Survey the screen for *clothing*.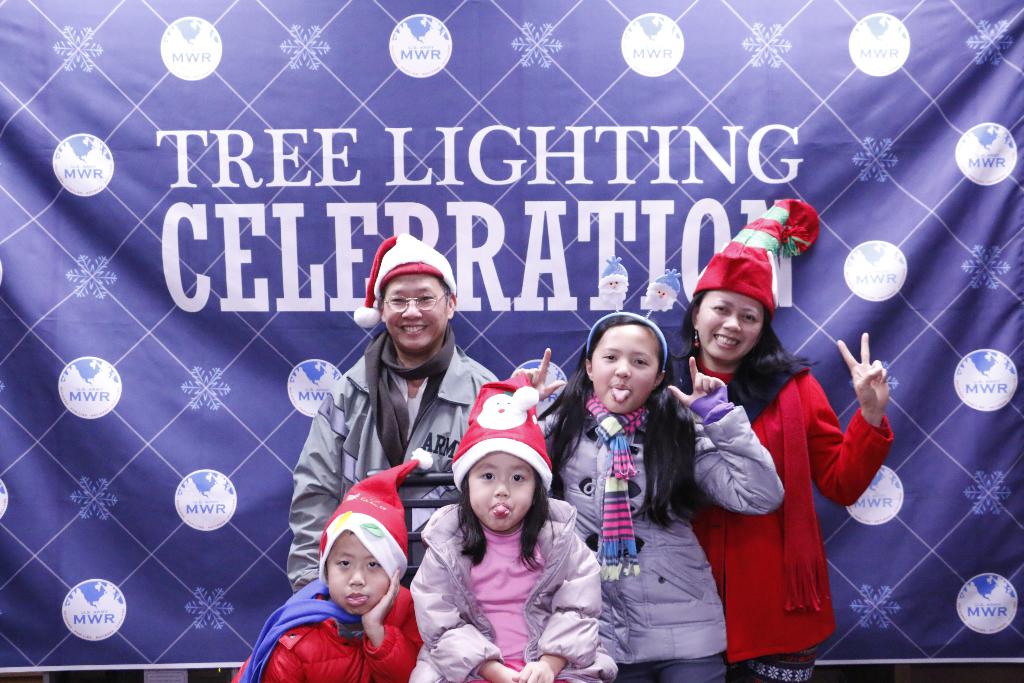
Survey found: pyautogui.locateOnScreen(538, 391, 790, 682).
